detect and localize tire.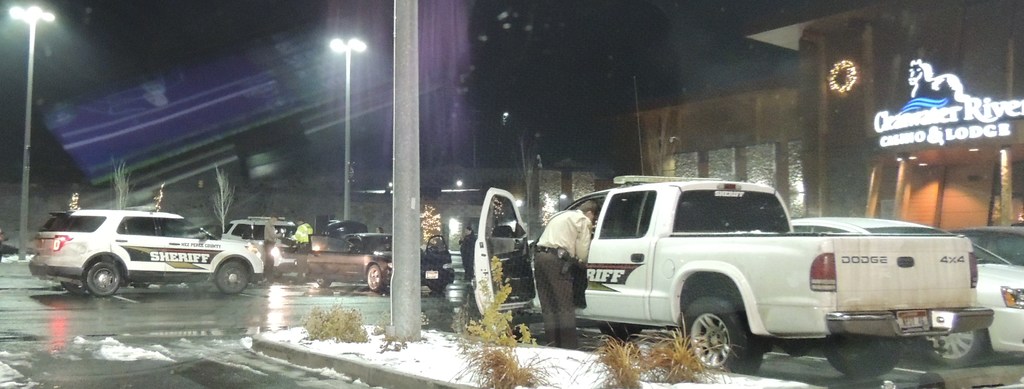
Localized at {"x1": 825, "y1": 346, "x2": 909, "y2": 383}.
